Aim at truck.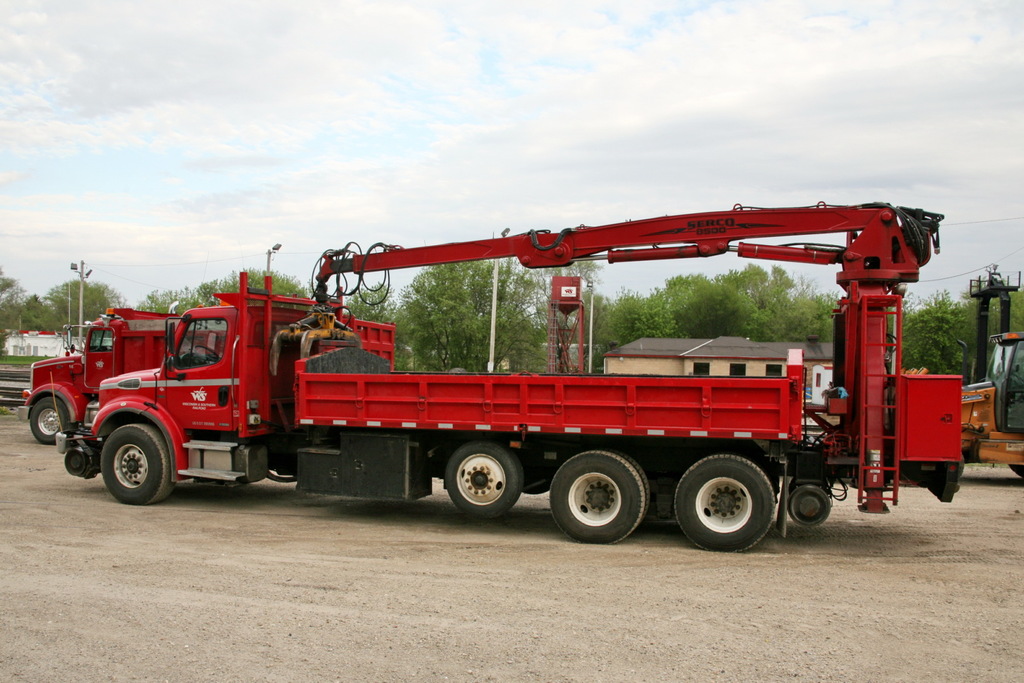
Aimed at Rect(33, 213, 1023, 547).
